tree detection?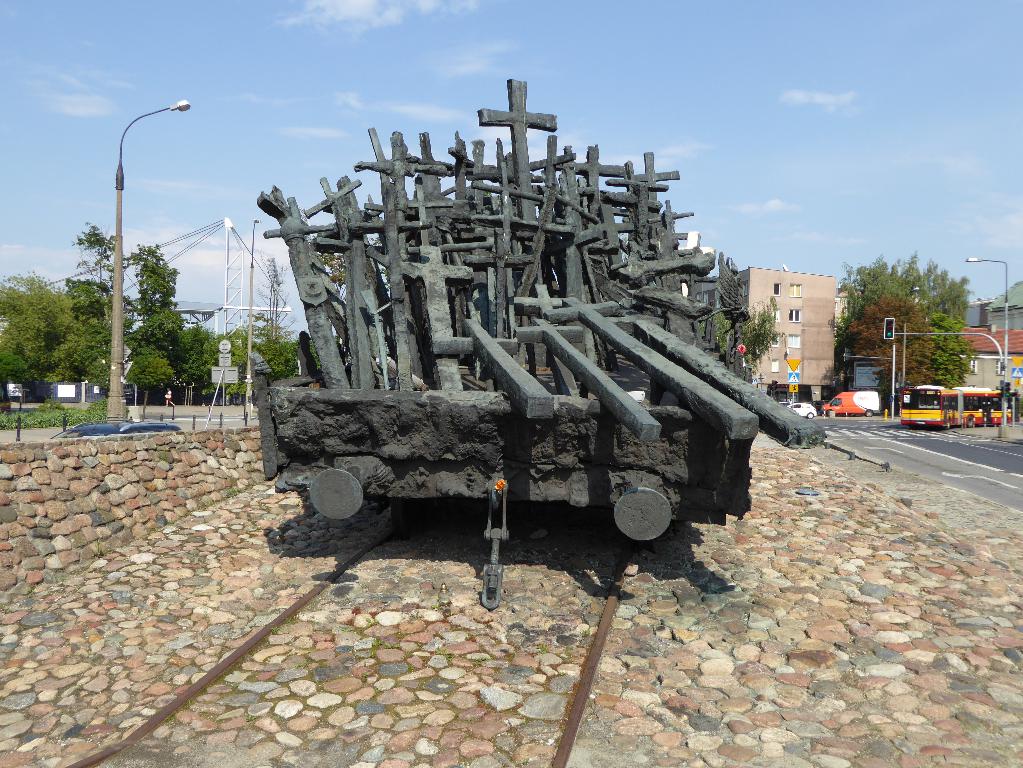
[842, 300, 934, 396]
